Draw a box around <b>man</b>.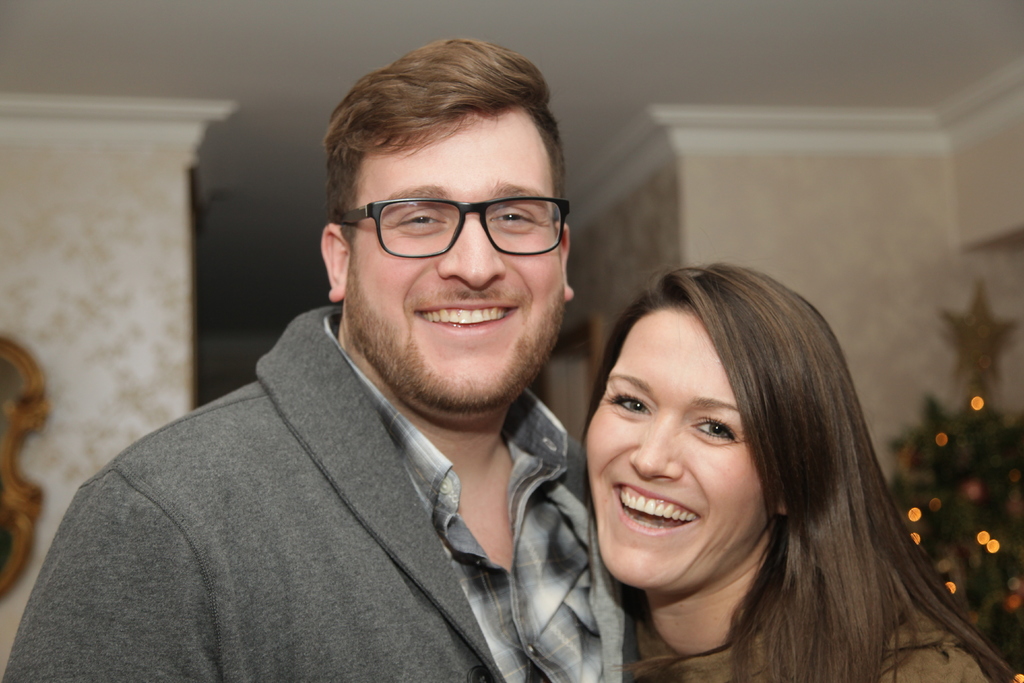
(3,30,620,682).
